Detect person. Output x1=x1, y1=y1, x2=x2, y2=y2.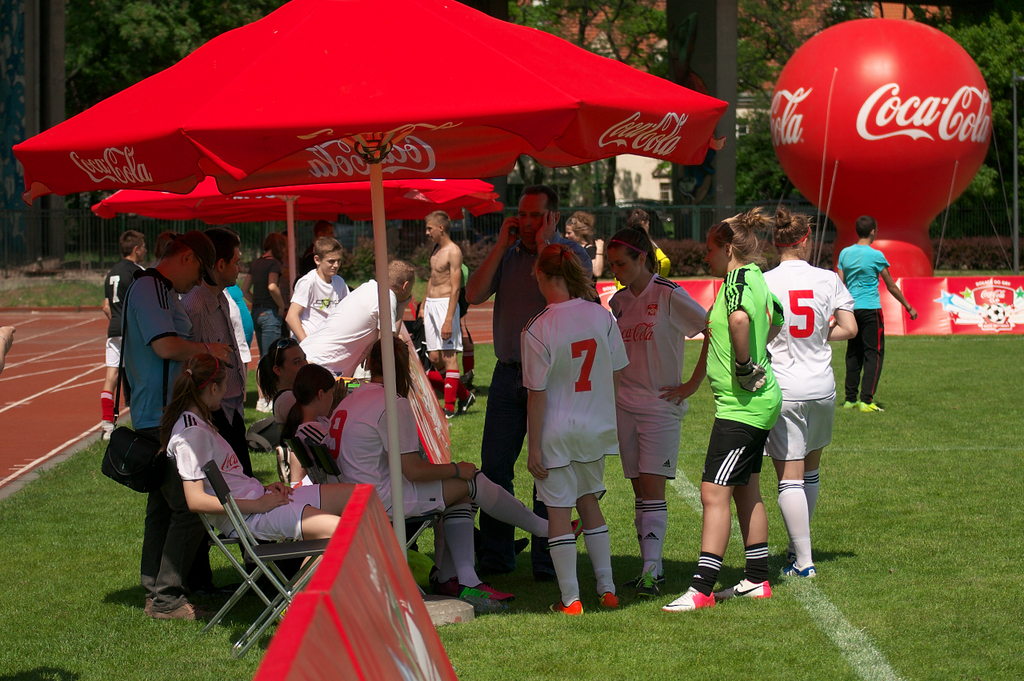
x1=562, y1=205, x2=609, y2=290.
